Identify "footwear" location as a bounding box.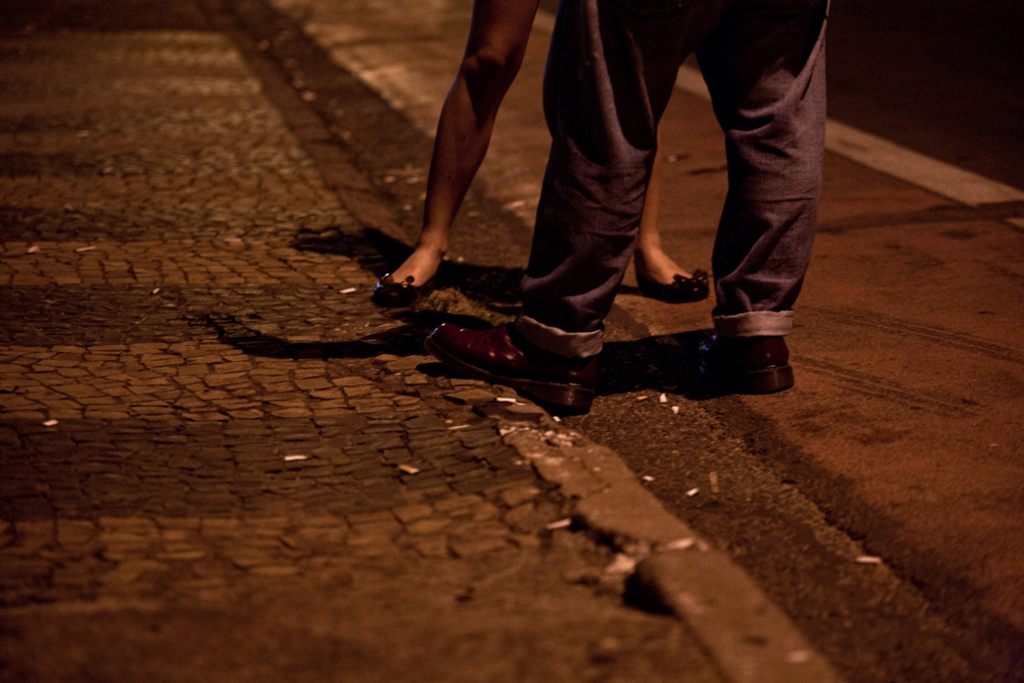
box(370, 264, 445, 309).
